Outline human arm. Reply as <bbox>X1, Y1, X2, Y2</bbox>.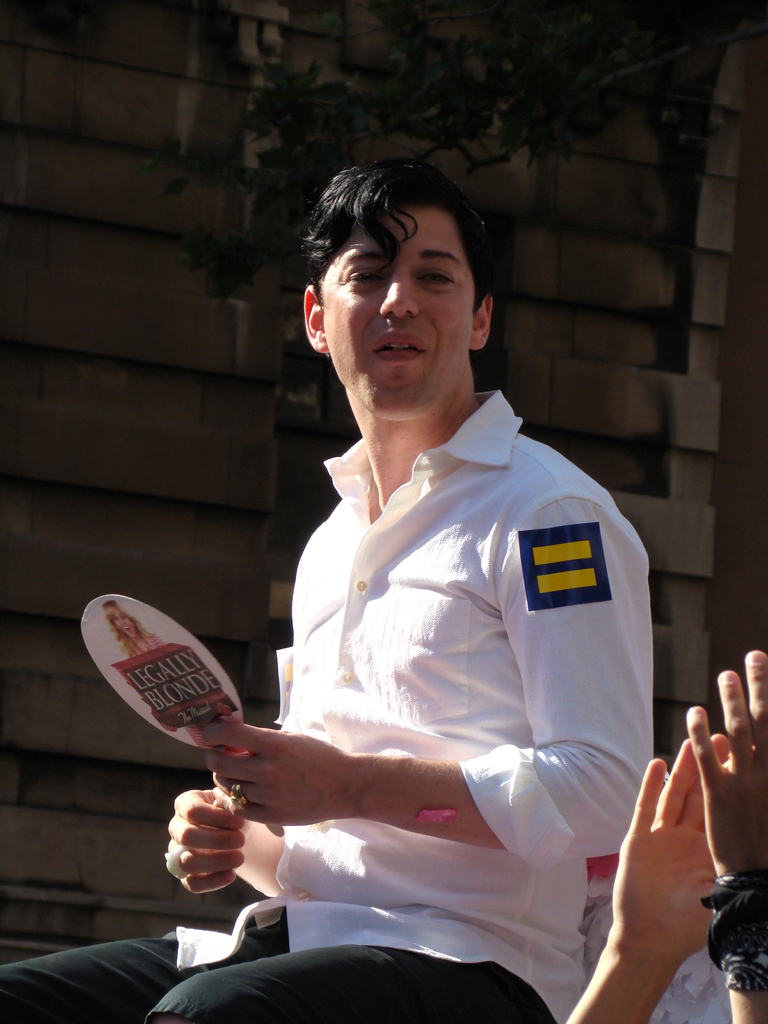
<bbox>162, 715, 305, 920</bbox>.
